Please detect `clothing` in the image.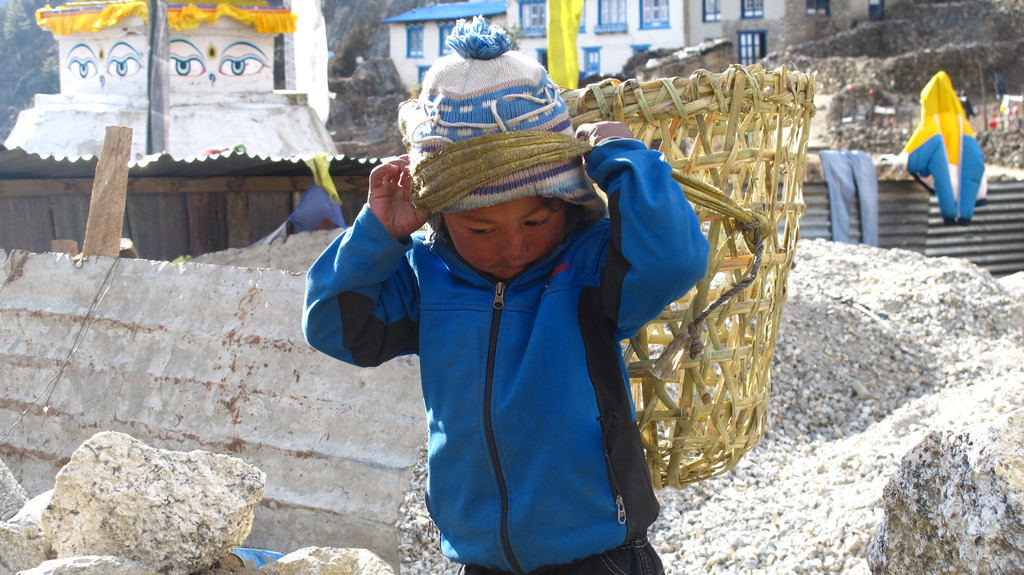
crop(338, 92, 717, 562).
